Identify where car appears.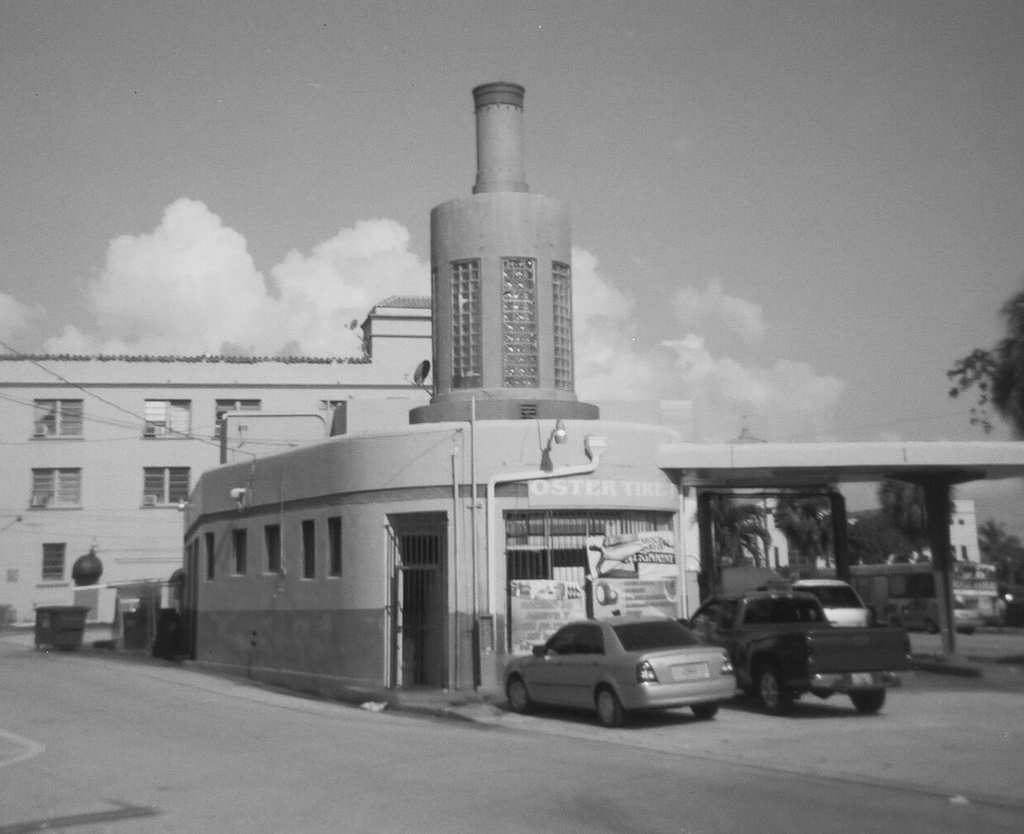
Appears at box=[791, 578, 869, 626].
